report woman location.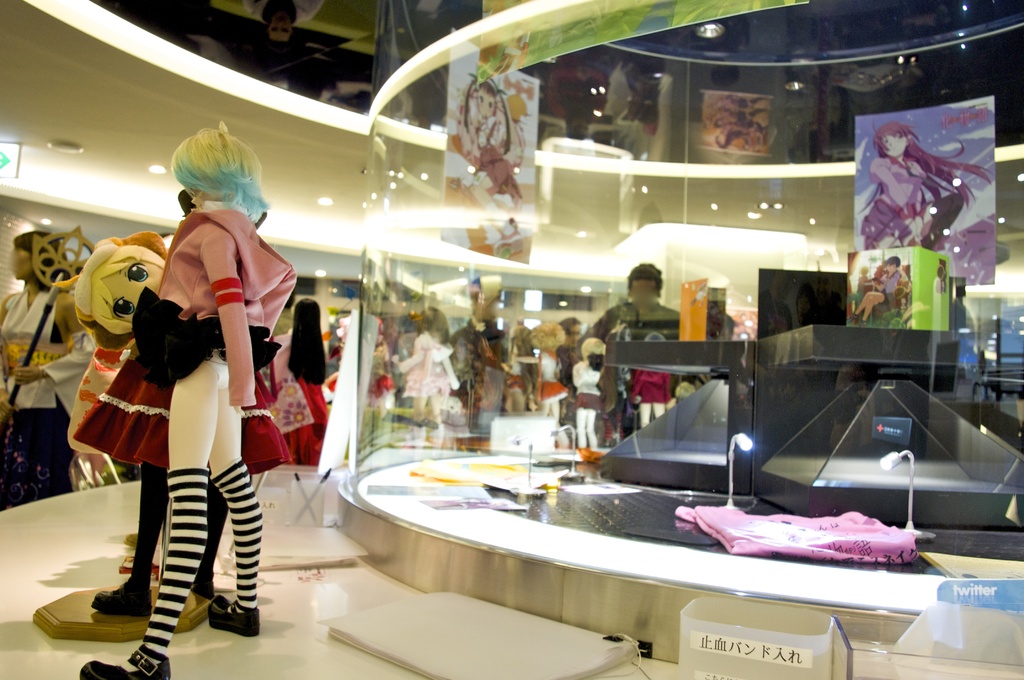
Report: [573, 339, 604, 451].
